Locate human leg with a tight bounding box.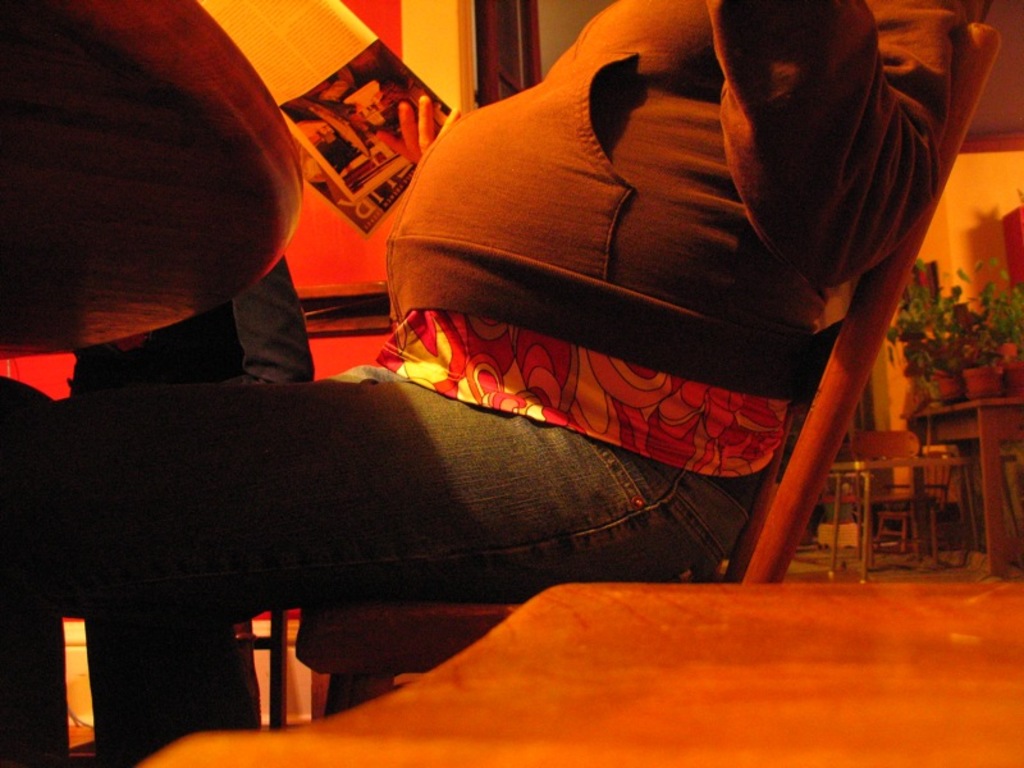
x1=0 y1=366 x2=740 y2=767.
